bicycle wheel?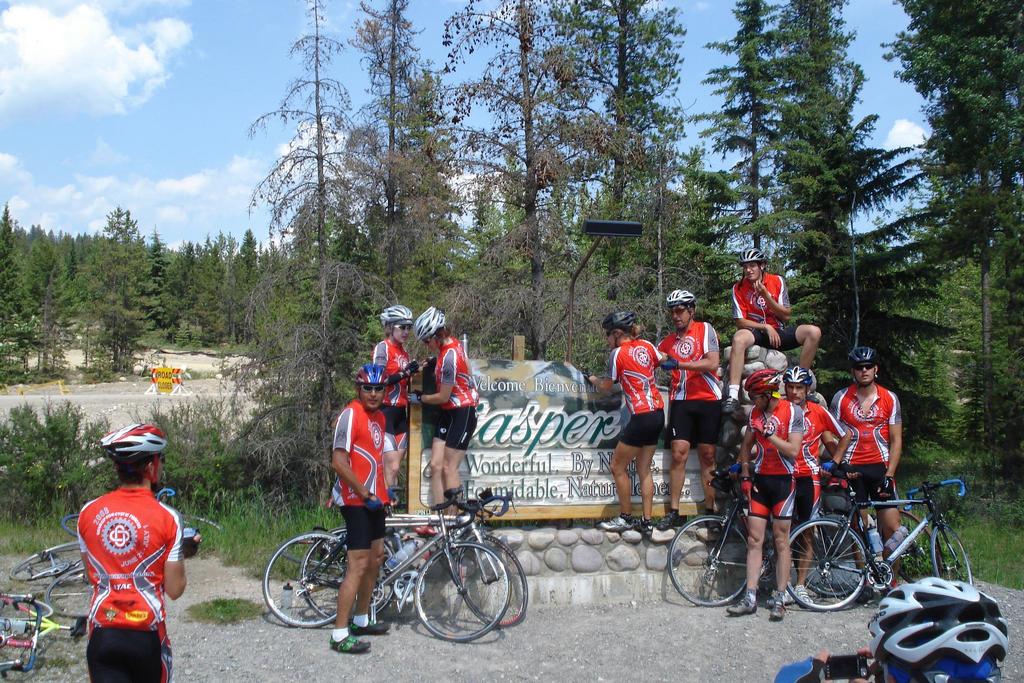
bbox=(453, 533, 528, 625)
